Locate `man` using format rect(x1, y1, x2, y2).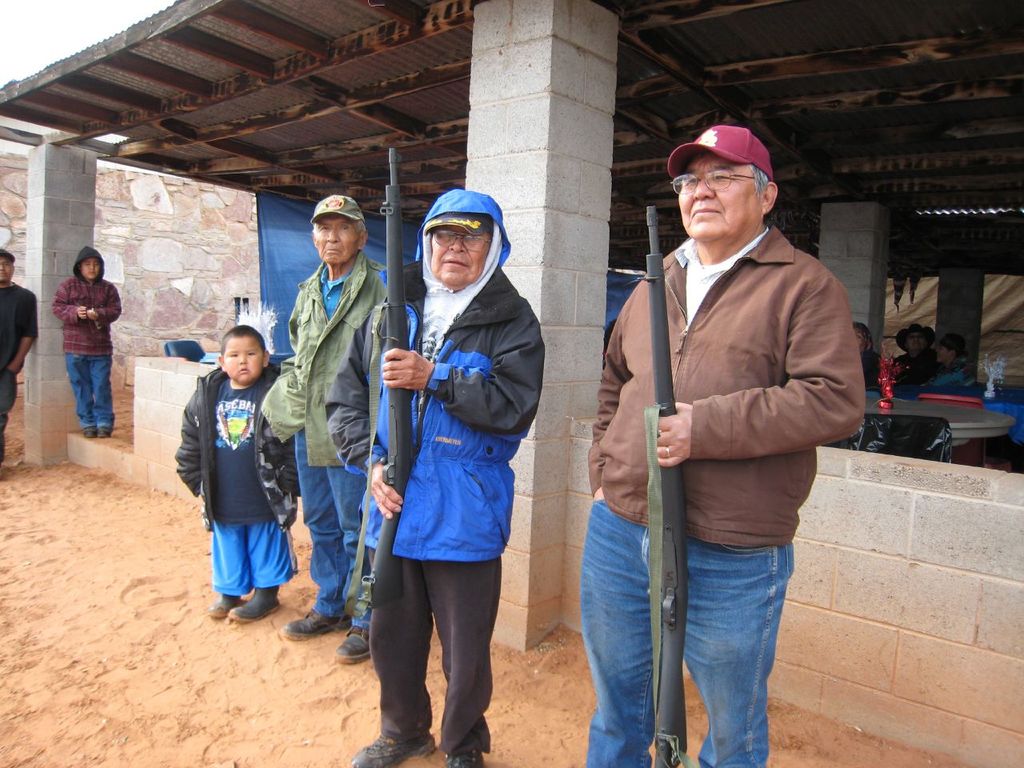
rect(0, 251, 37, 469).
